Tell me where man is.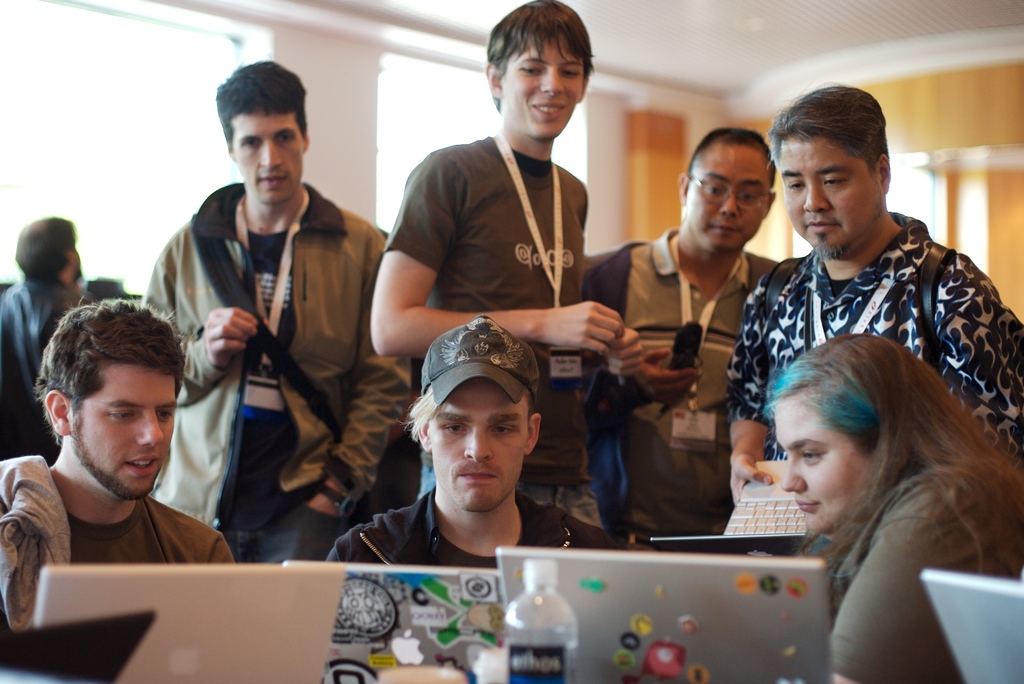
man is at <region>141, 58, 414, 572</region>.
